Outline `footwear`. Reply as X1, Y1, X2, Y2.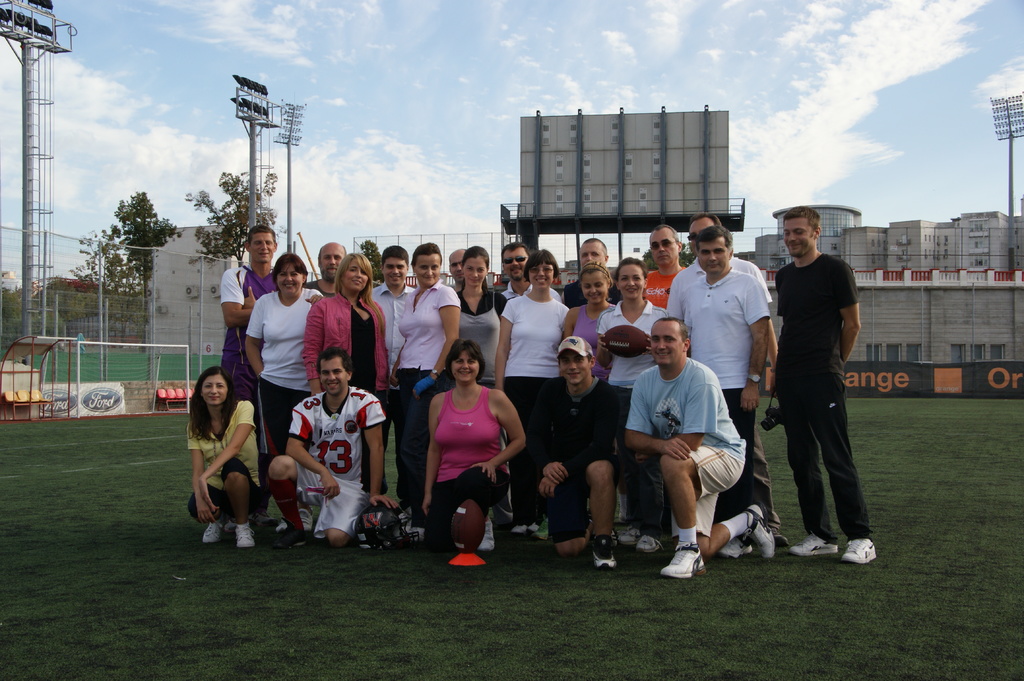
662, 544, 704, 575.
